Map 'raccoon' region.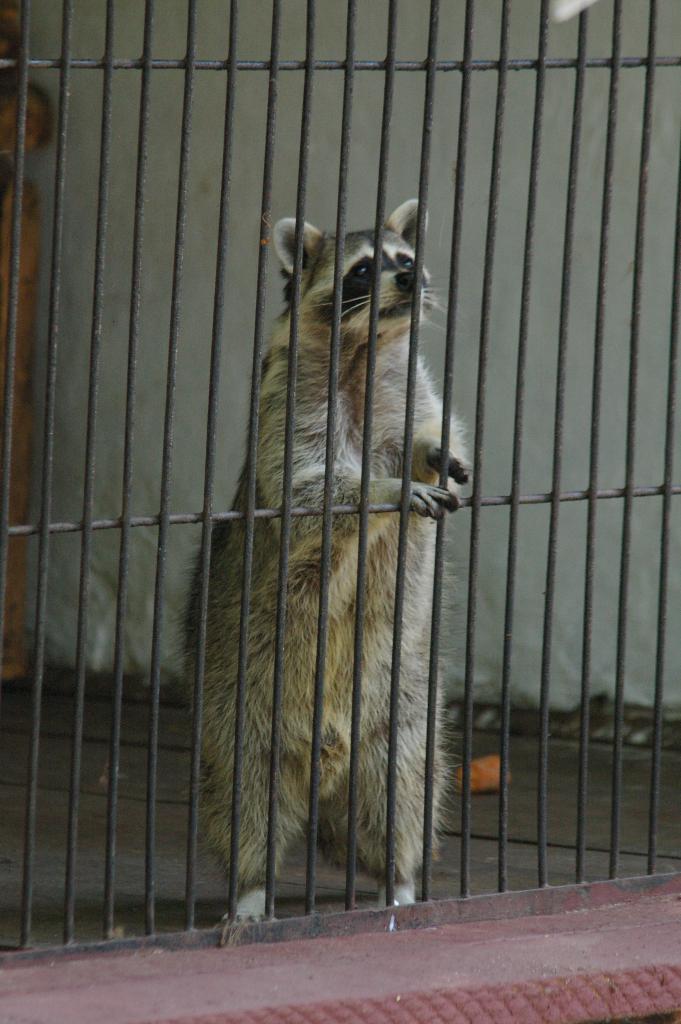
Mapped to pyautogui.locateOnScreen(177, 200, 470, 924).
